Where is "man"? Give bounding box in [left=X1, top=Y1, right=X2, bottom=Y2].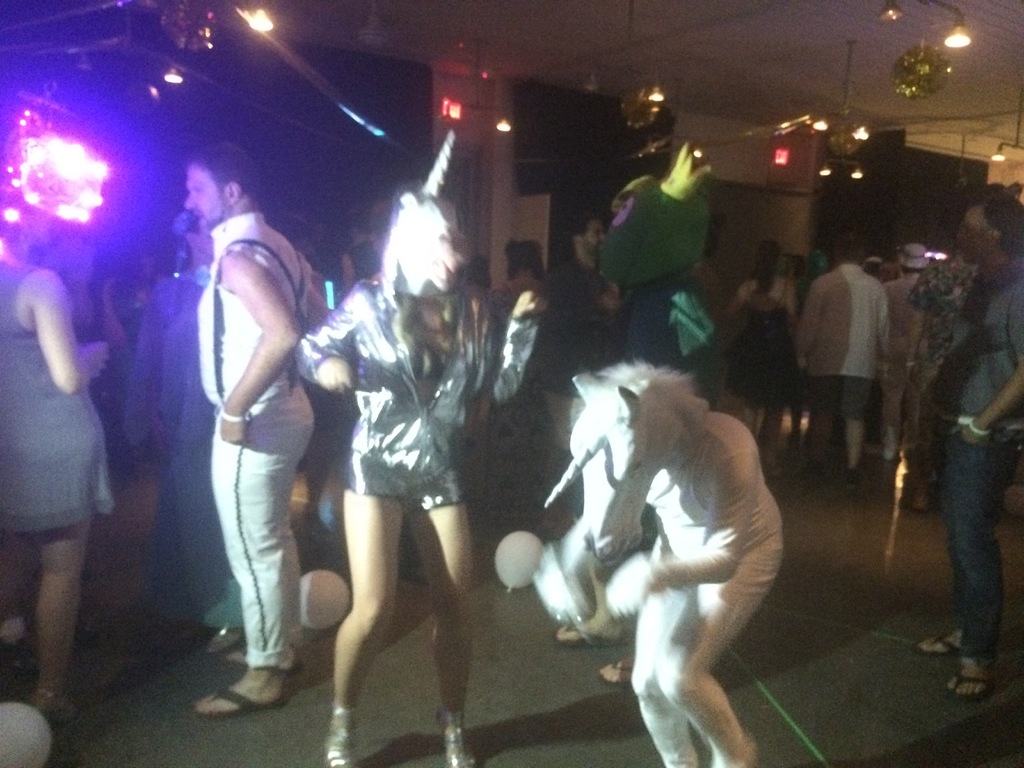
[left=533, top=206, right=608, bottom=455].
